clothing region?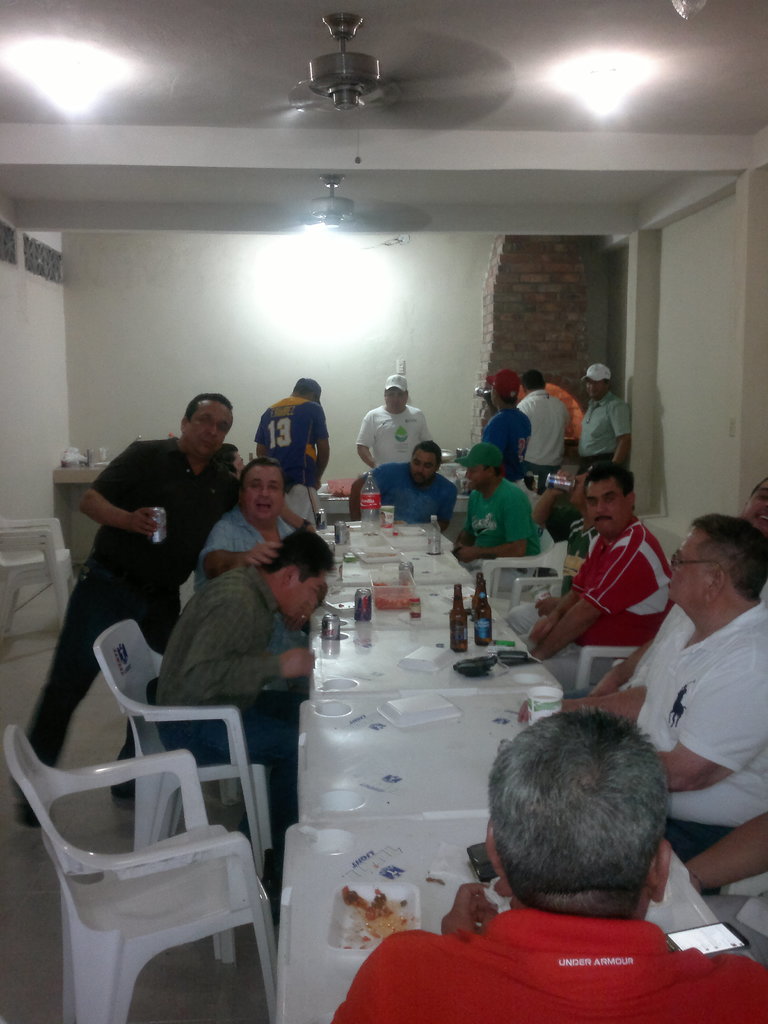
pyautogui.locateOnScreen(251, 393, 332, 529)
